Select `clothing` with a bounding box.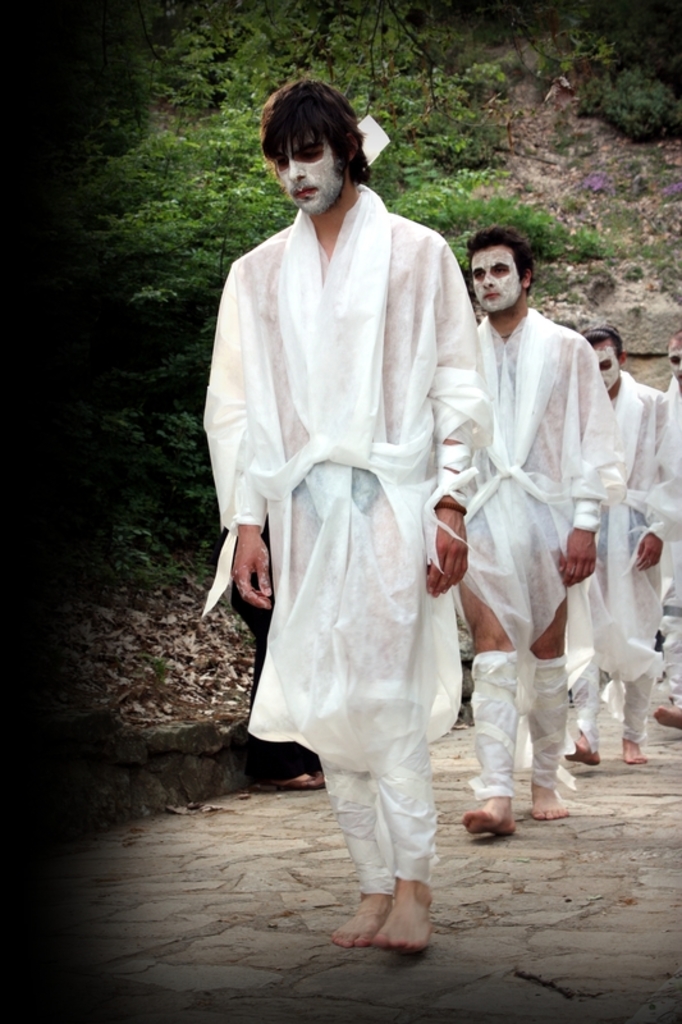
bbox(200, 186, 499, 893).
